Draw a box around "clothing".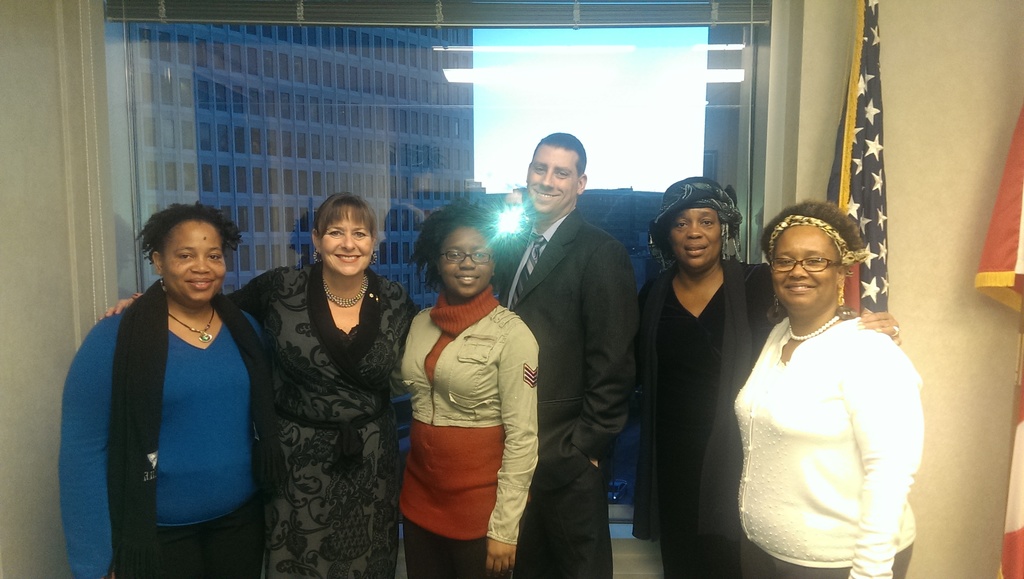
bbox(499, 199, 662, 578).
